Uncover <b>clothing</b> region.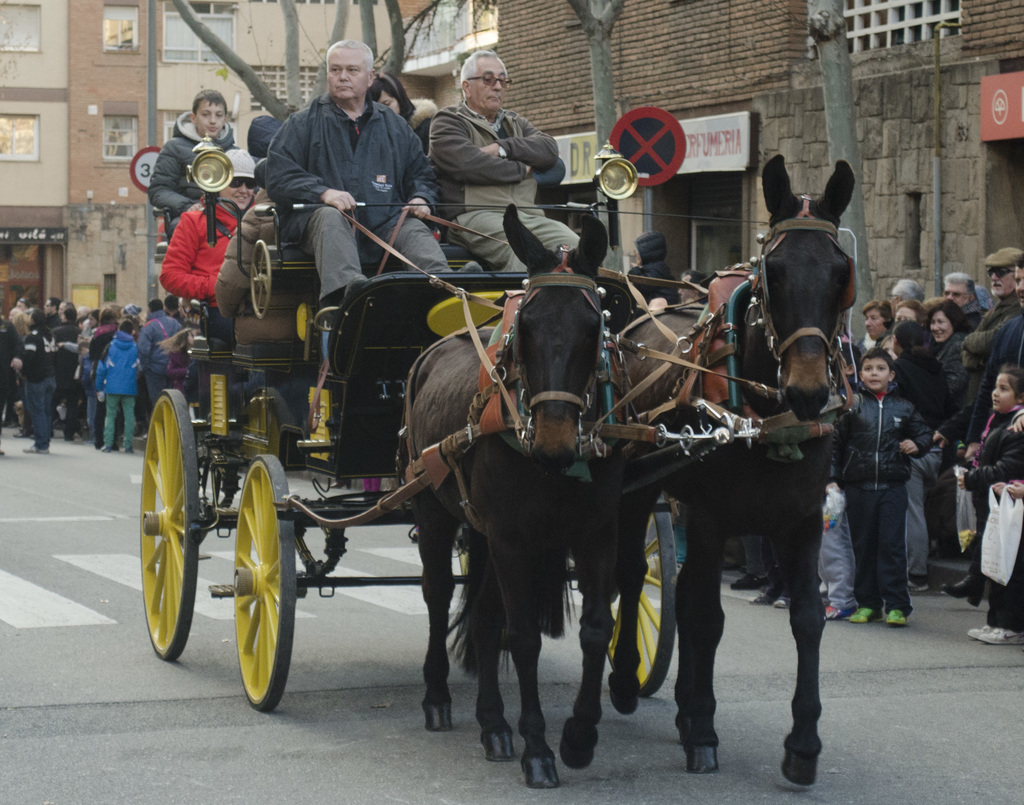
Uncovered: locate(834, 384, 931, 619).
